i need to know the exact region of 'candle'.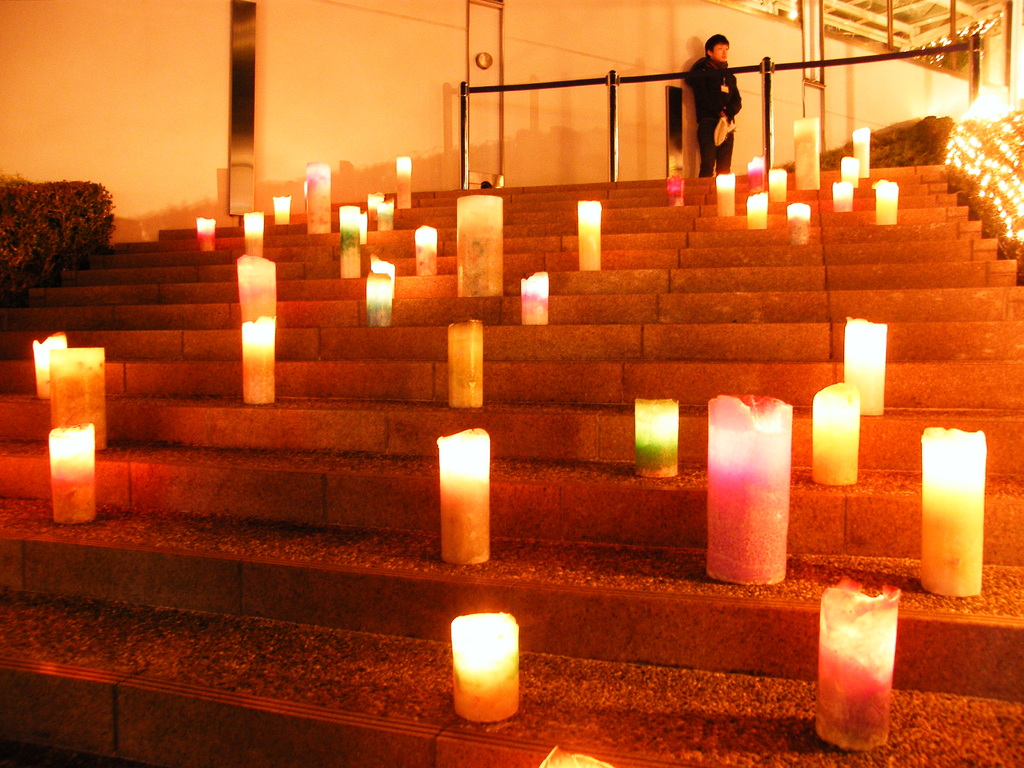
Region: select_region(749, 193, 767, 230).
